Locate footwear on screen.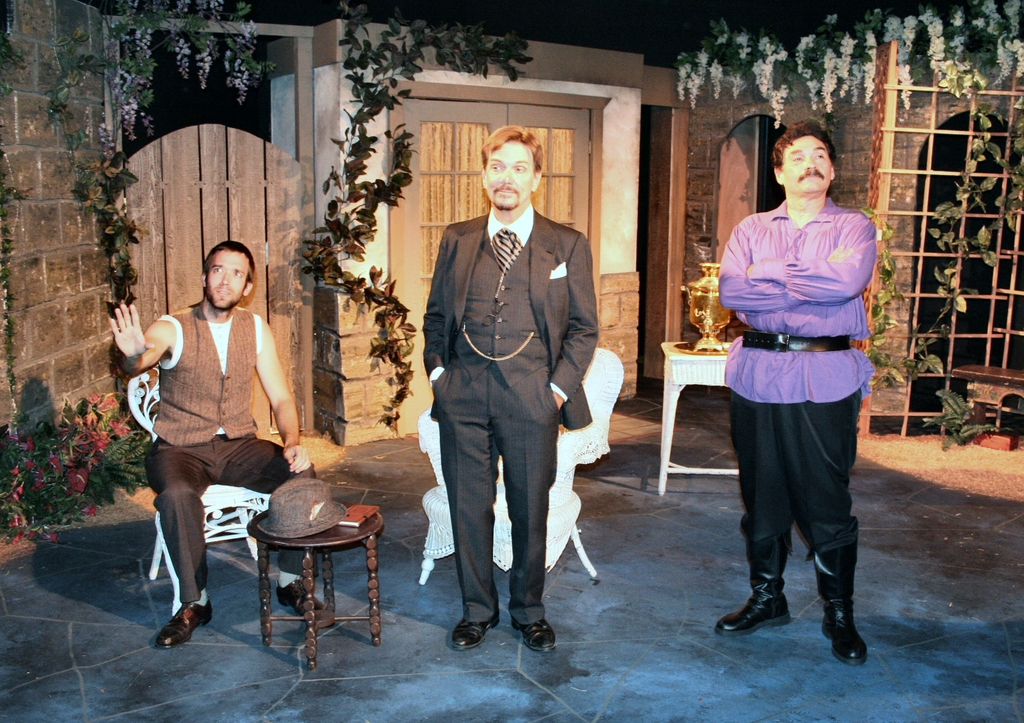
On screen at x1=276 y1=581 x2=340 y2=624.
